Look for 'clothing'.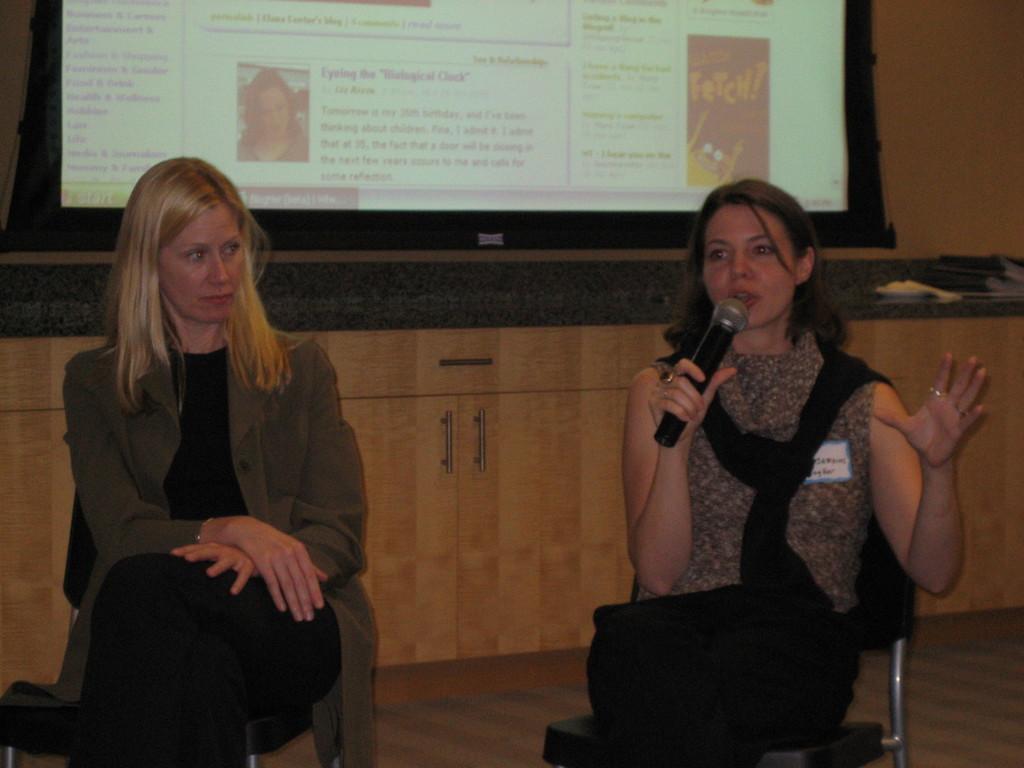
Found: [x1=239, y1=124, x2=303, y2=167].
